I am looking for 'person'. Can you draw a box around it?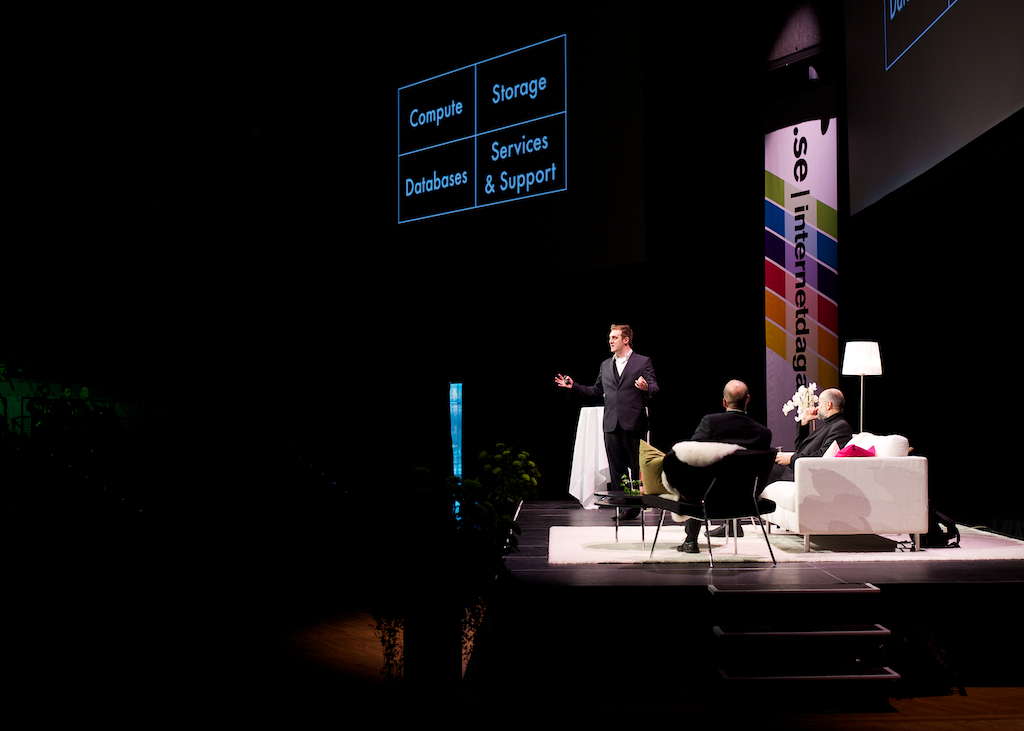
Sure, the bounding box is (left=551, top=323, right=657, bottom=505).
